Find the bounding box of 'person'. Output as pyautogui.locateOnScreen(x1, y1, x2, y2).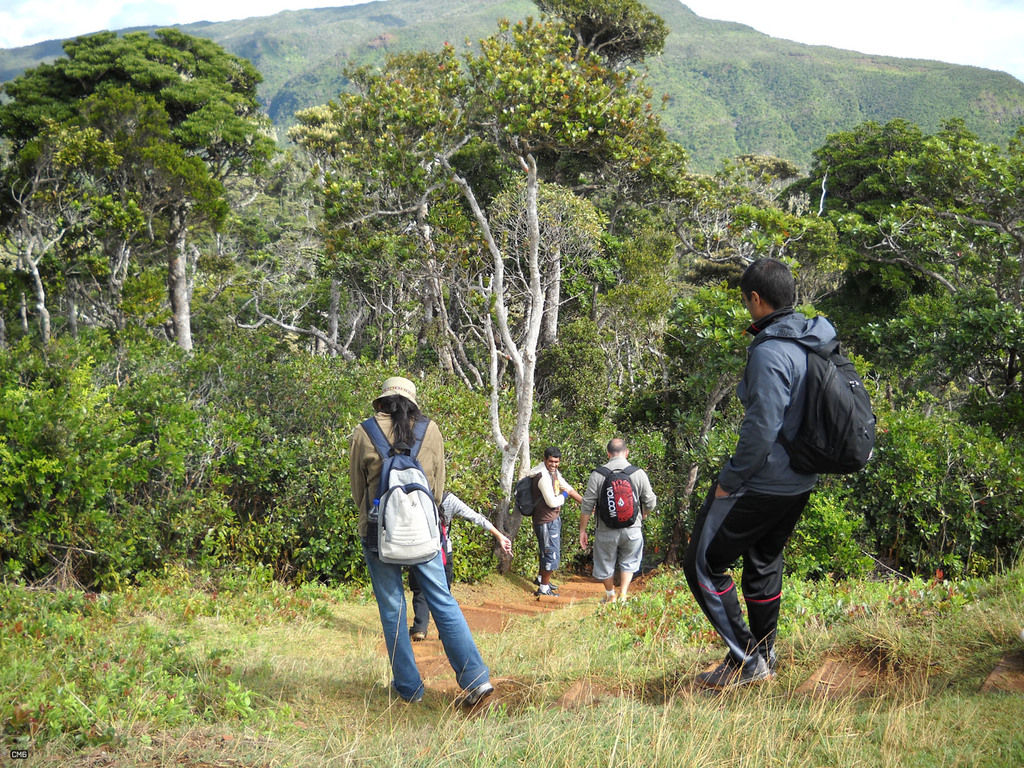
pyautogui.locateOnScreen(578, 438, 655, 604).
